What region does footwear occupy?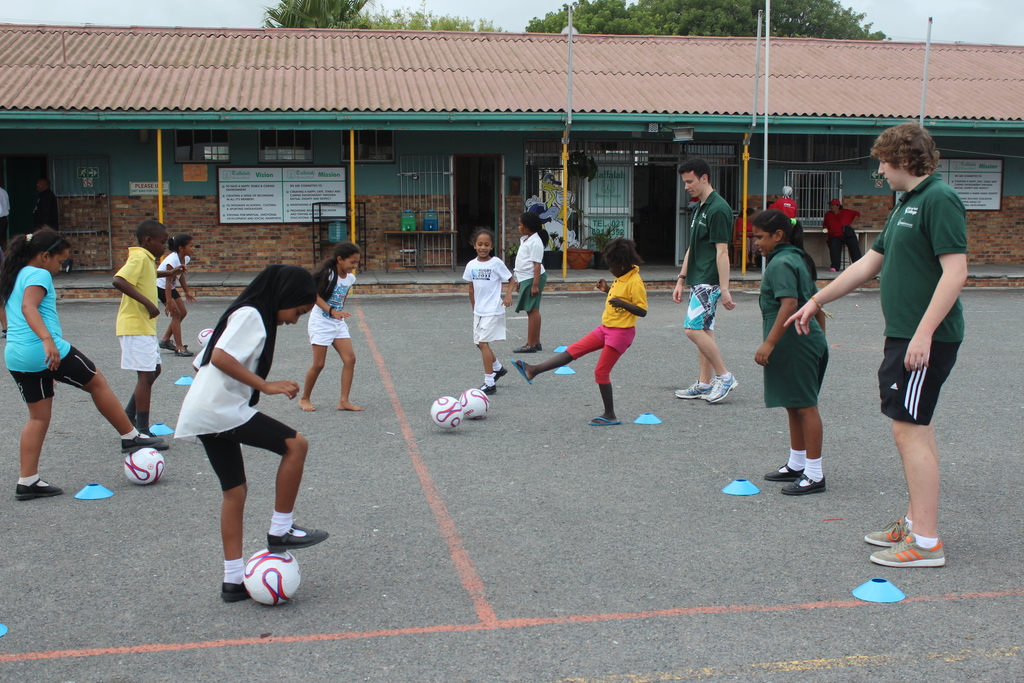
[176,347,195,359].
